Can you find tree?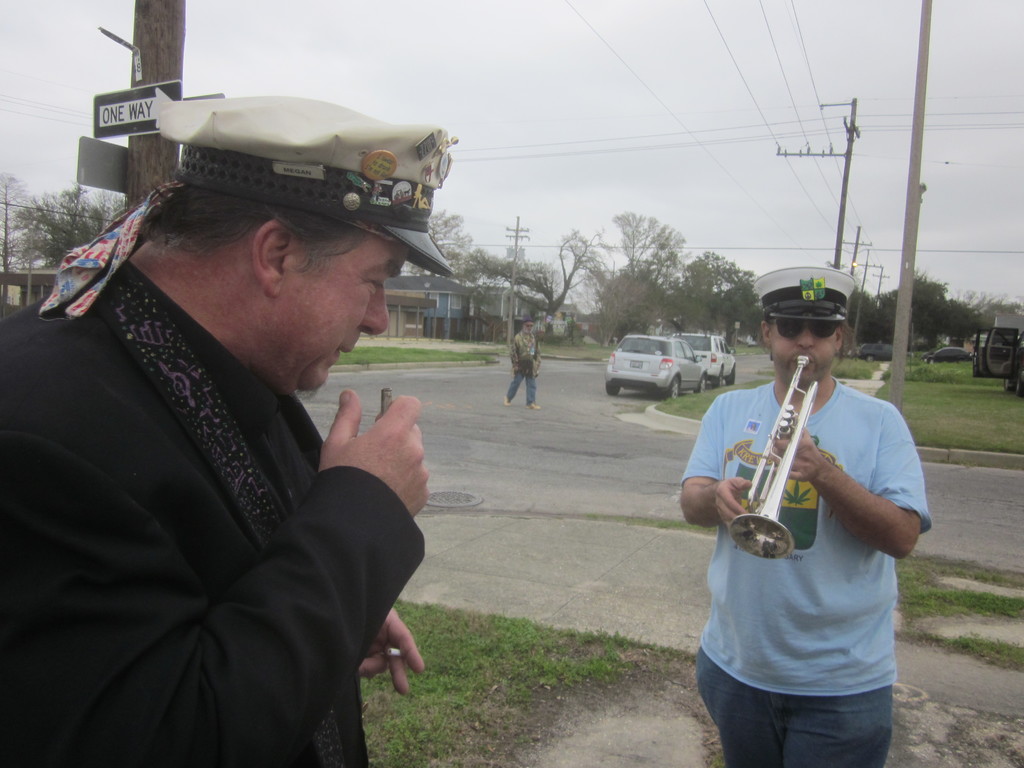
Yes, bounding box: {"left": 956, "top": 284, "right": 1023, "bottom": 311}.
